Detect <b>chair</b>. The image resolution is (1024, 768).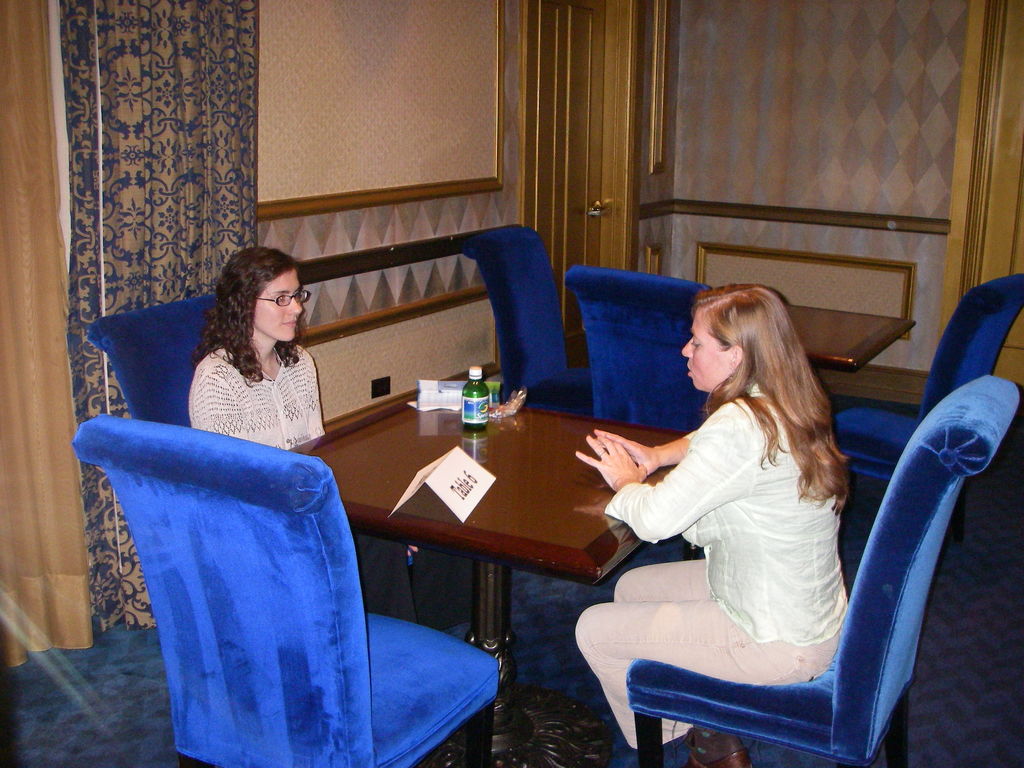
{"left": 567, "top": 262, "right": 717, "bottom": 433}.
